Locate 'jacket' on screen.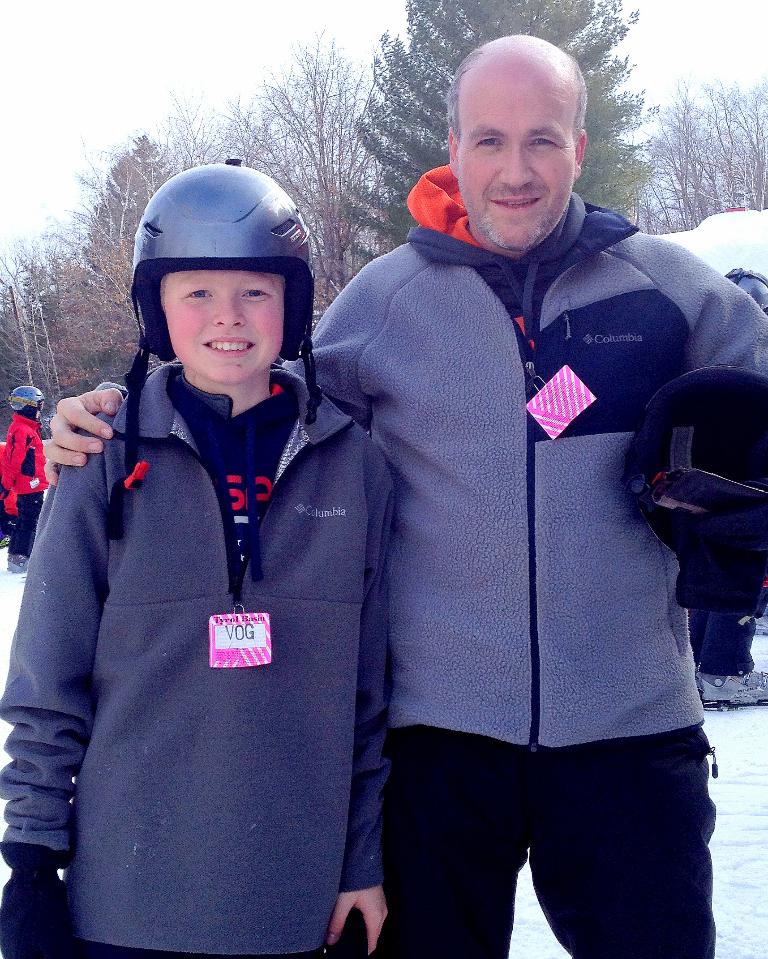
On screen at locate(0, 354, 396, 957).
